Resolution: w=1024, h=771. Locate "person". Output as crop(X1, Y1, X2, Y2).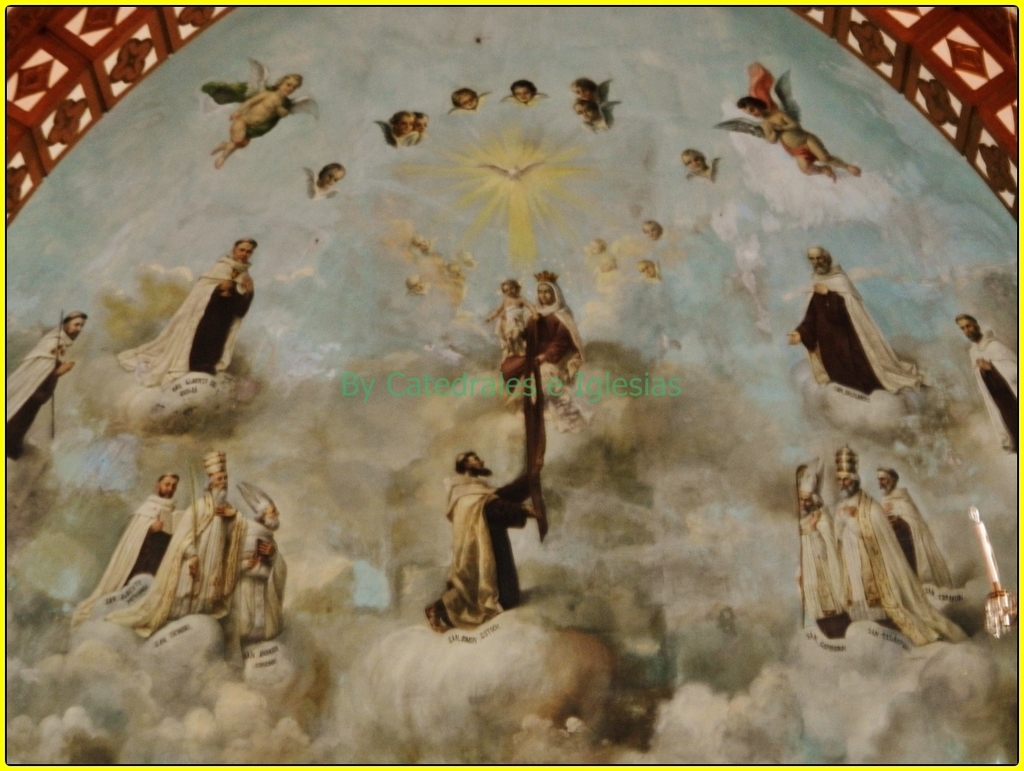
crop(204, 56, 320, 170).
